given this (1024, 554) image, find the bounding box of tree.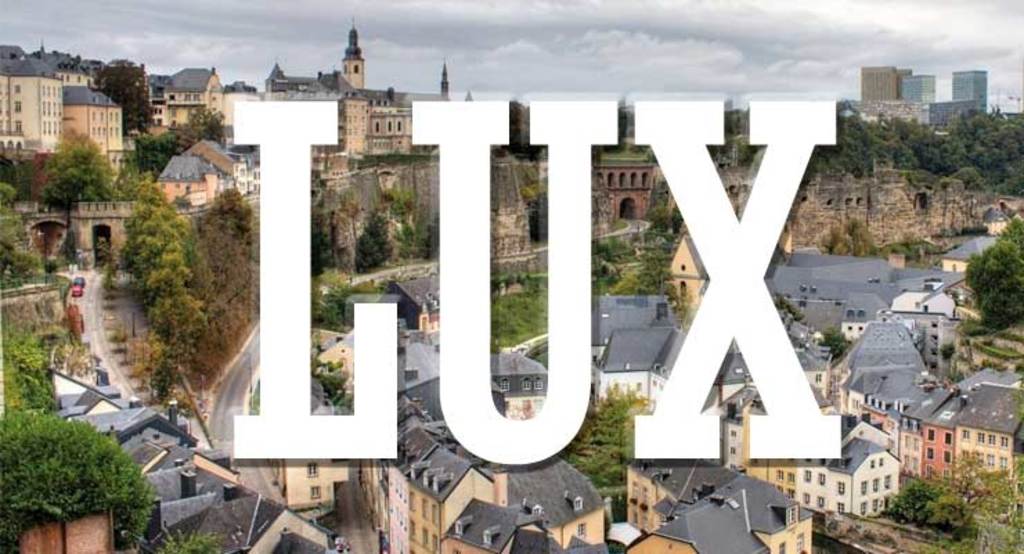
pyautogui.locateOnScreen(136, 104, 227, 184).
